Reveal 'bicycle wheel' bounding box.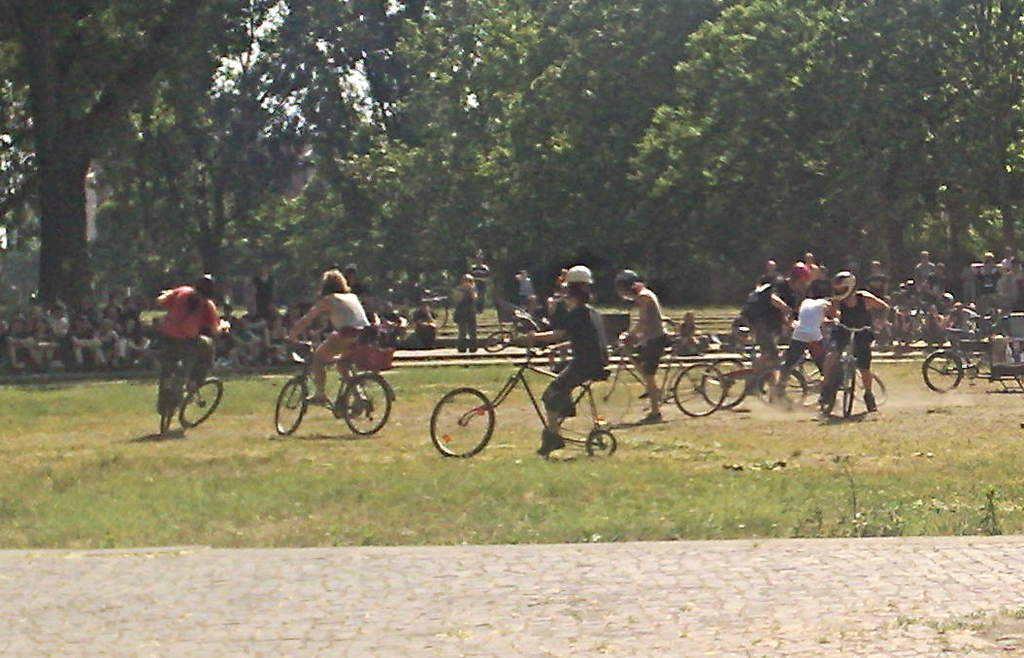
Revealed: [483, 332, 518, 357].
